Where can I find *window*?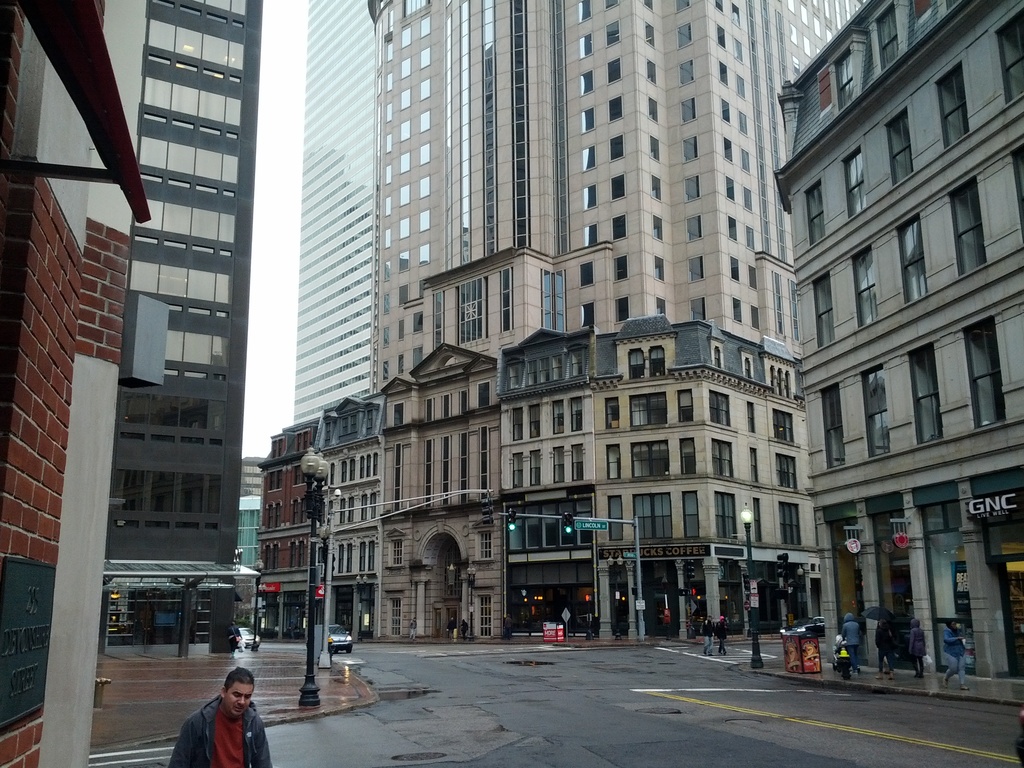
You can find it at 422 207 429 230.
